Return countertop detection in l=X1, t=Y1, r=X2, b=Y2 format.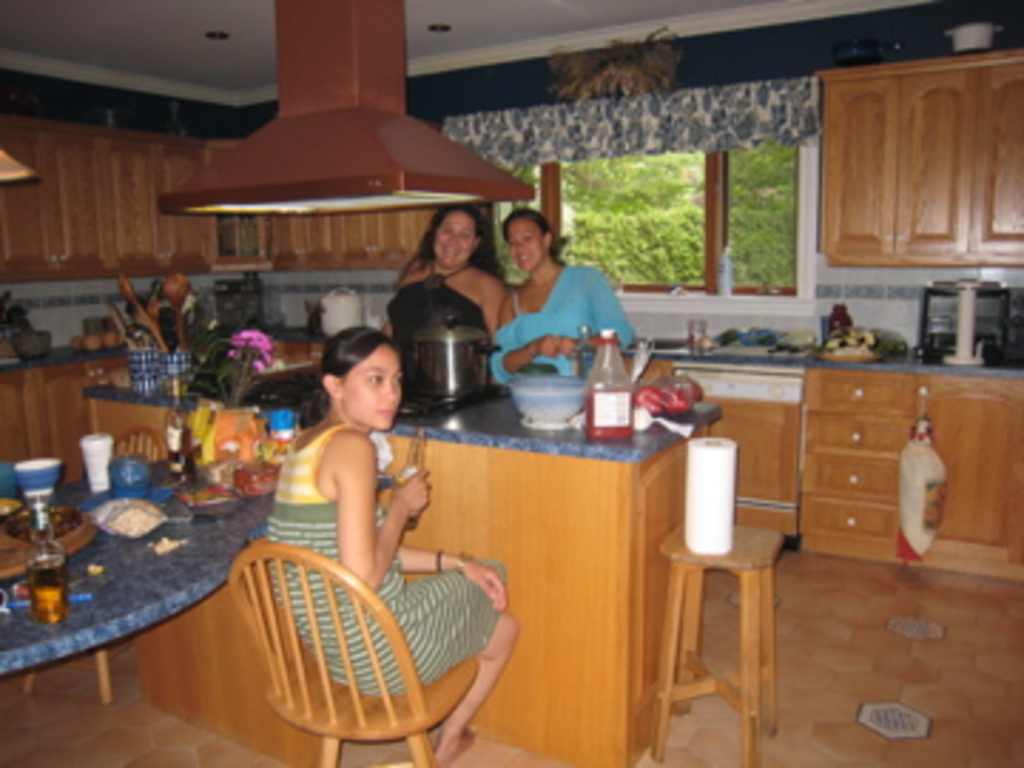
l=3, t=341, r=1021, b=586.
